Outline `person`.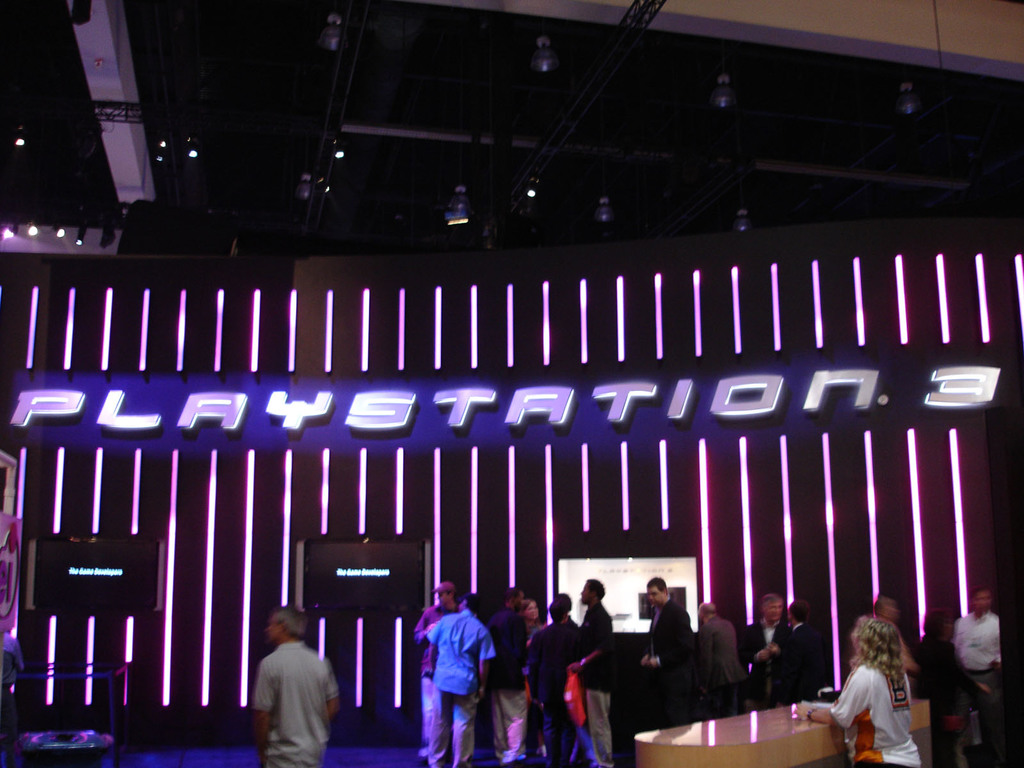
Outline: (left=774, top=600, right=829, bottom=700).
